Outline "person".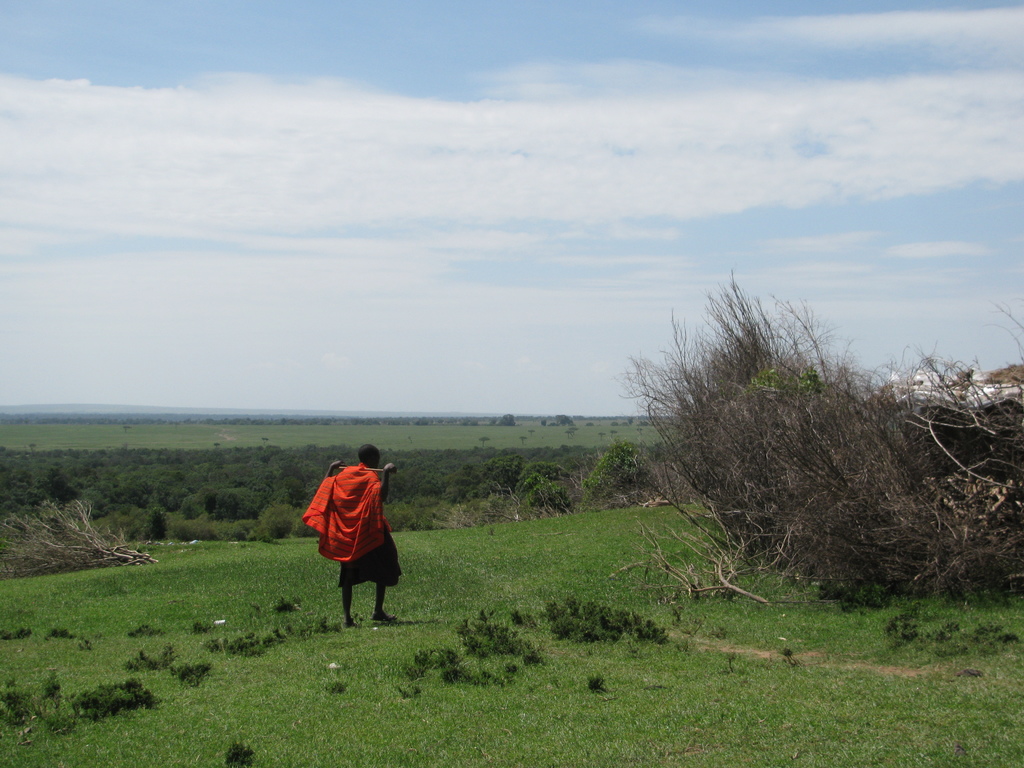
Outline: pyautogui.locateOnScreen(302, 442, 405, 628).
